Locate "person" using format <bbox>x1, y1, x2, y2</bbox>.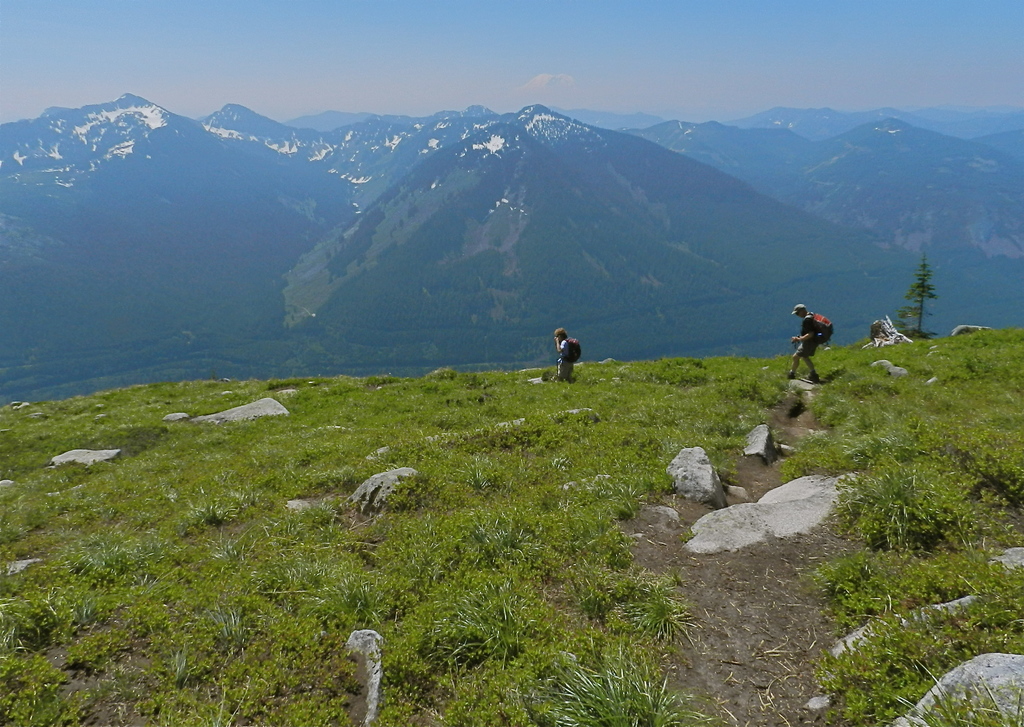
<bbox>787, 302, 822, 384</bbox>.
